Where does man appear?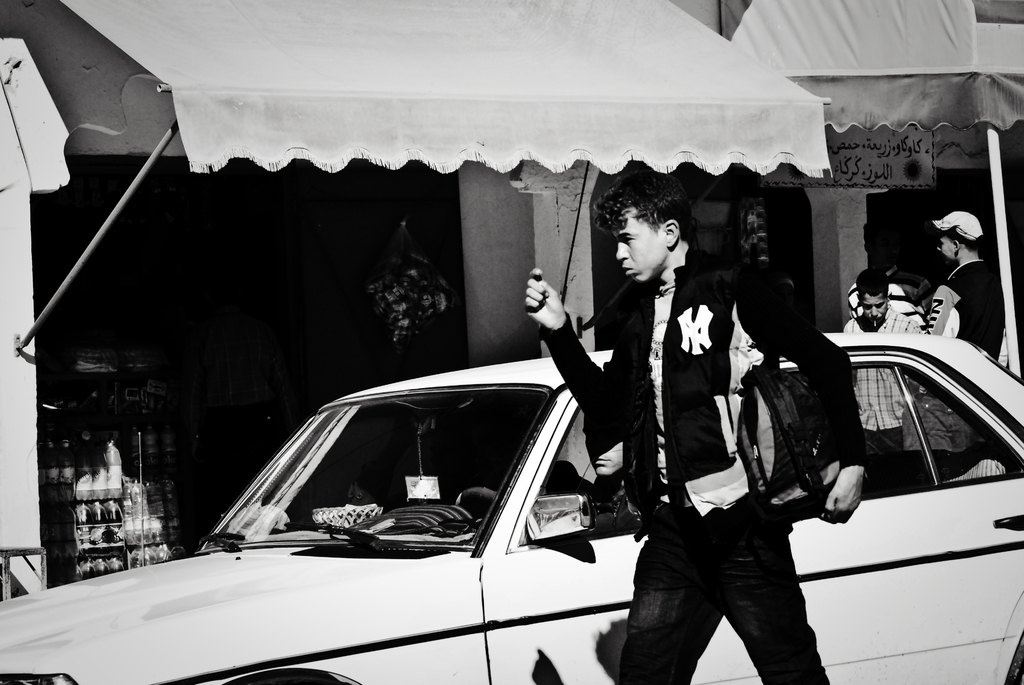
Appears at box=[523, 175, 875, 684].
